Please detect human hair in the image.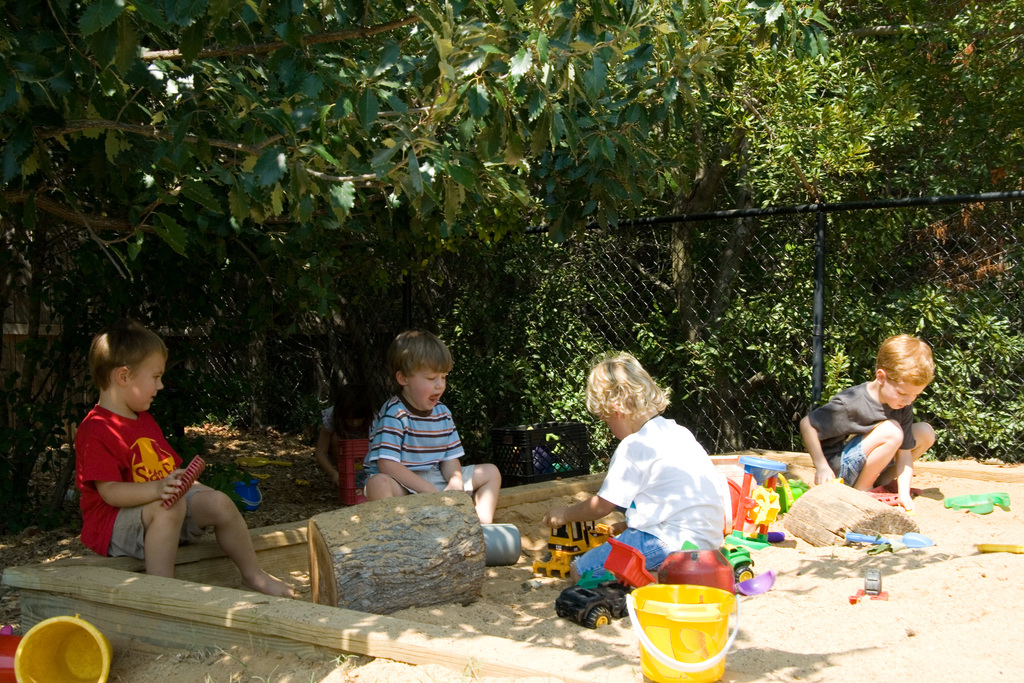
left=585, top=351, right=672, bottom=422.
